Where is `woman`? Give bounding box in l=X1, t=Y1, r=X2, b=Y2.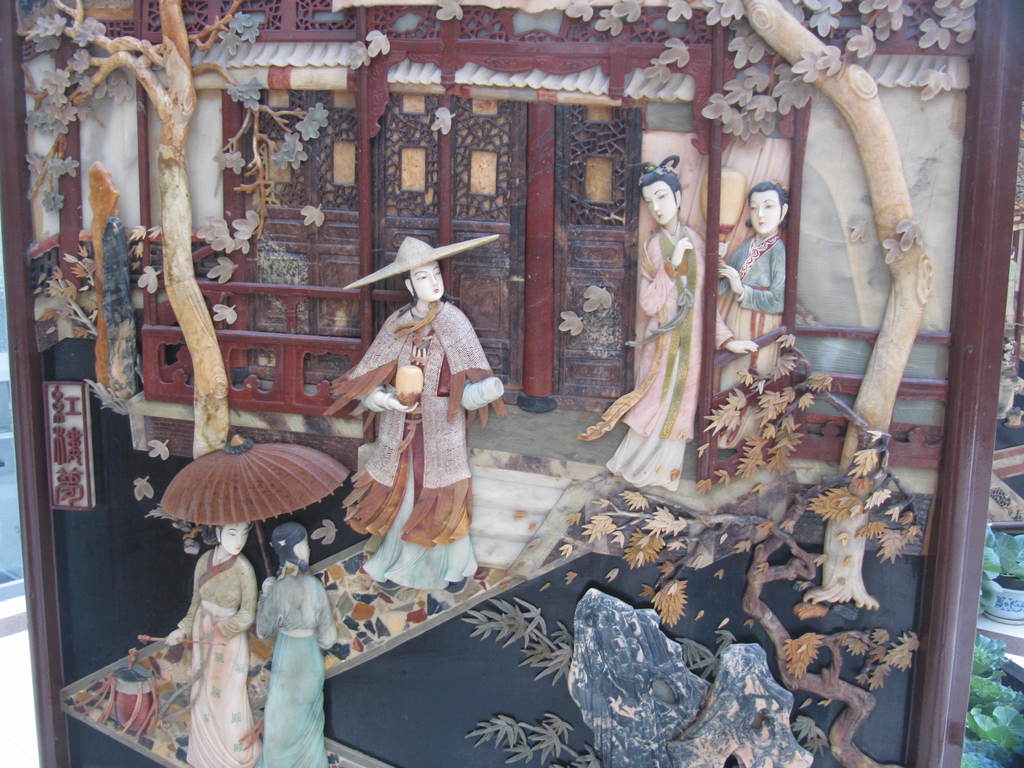
l=717, t=180, r=790, b=459.
